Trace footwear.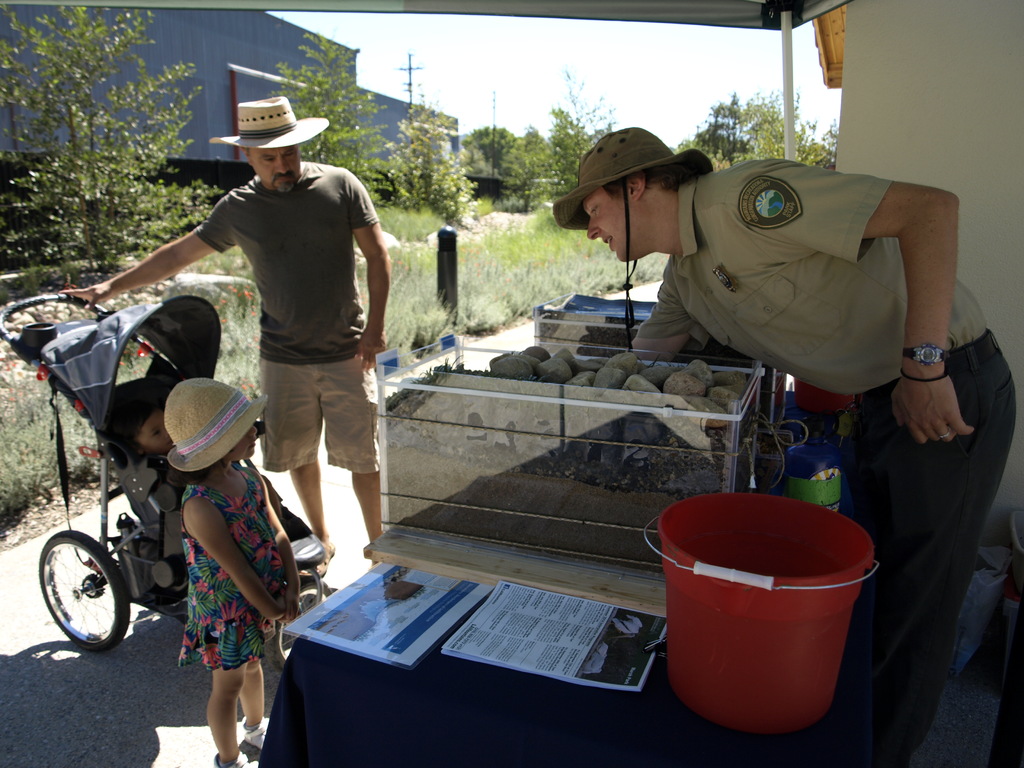
Traced to l=239, t=721, r=269, b=752.
